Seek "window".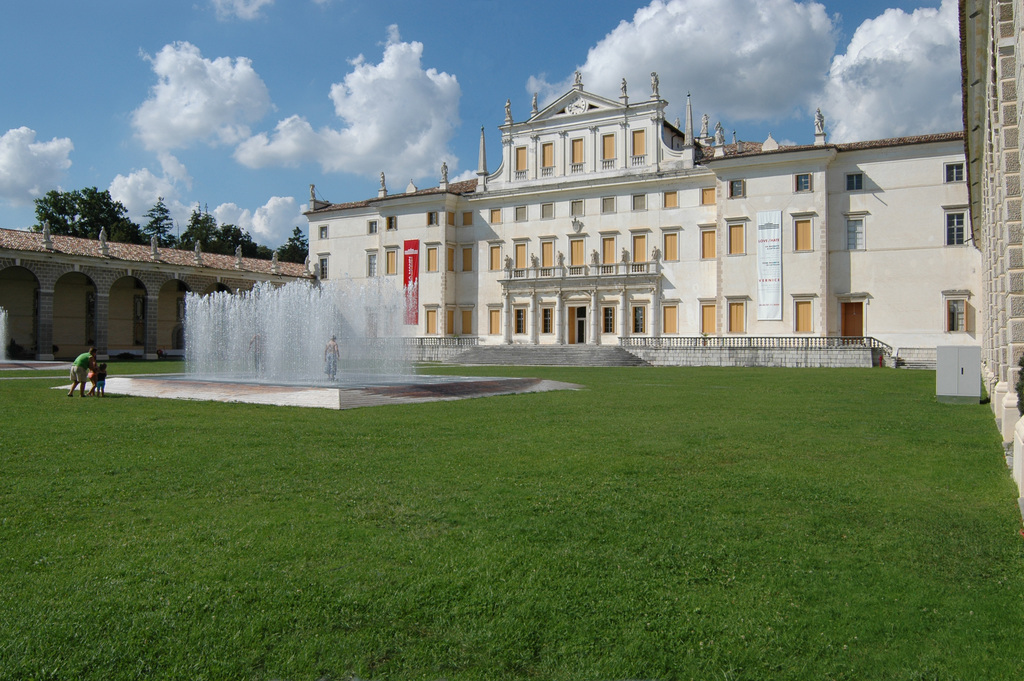
<bbox>791, 172, 812, 189</bbox>.
